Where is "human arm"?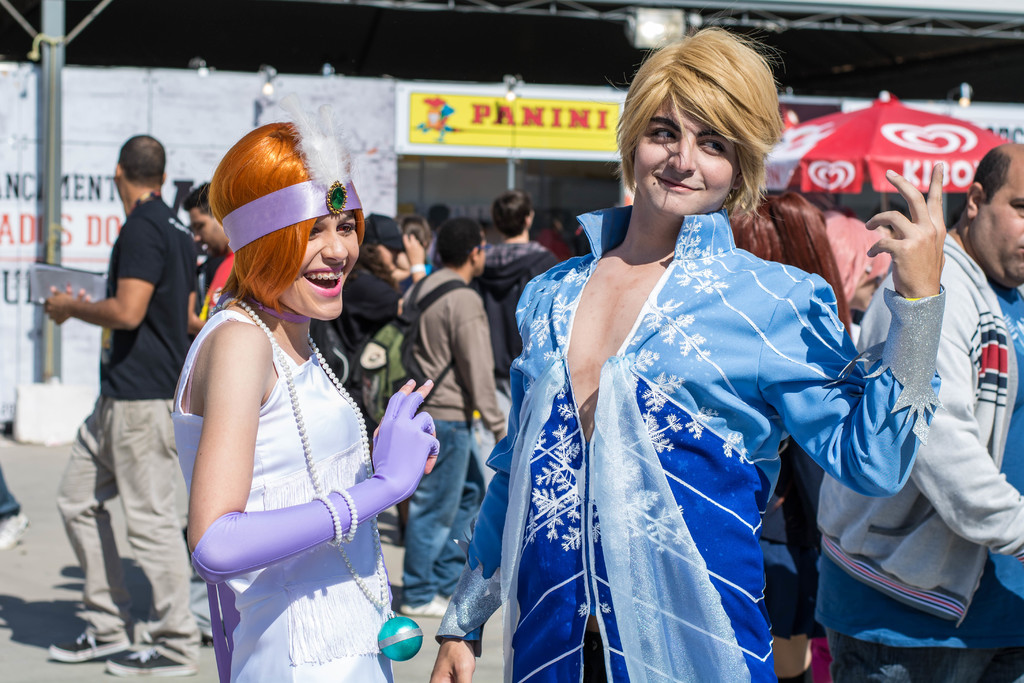
(783, 169, 965, 520).
